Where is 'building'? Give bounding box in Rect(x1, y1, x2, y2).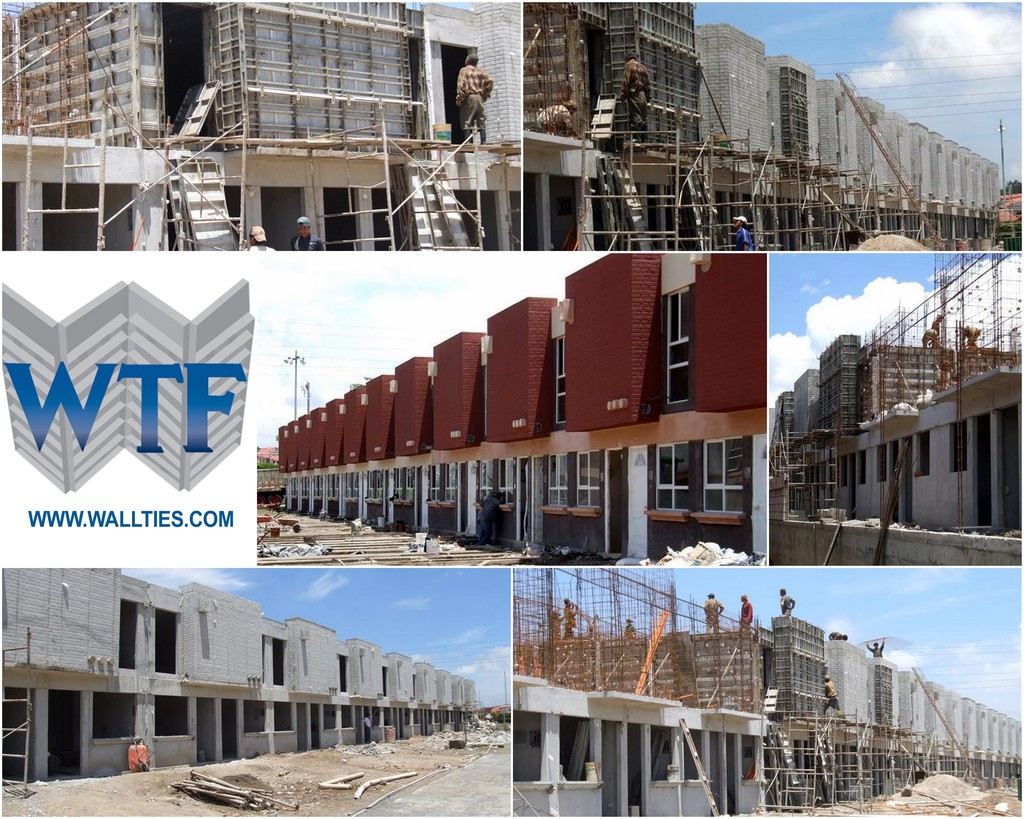
Rect(769, 334, 1021, 566).
